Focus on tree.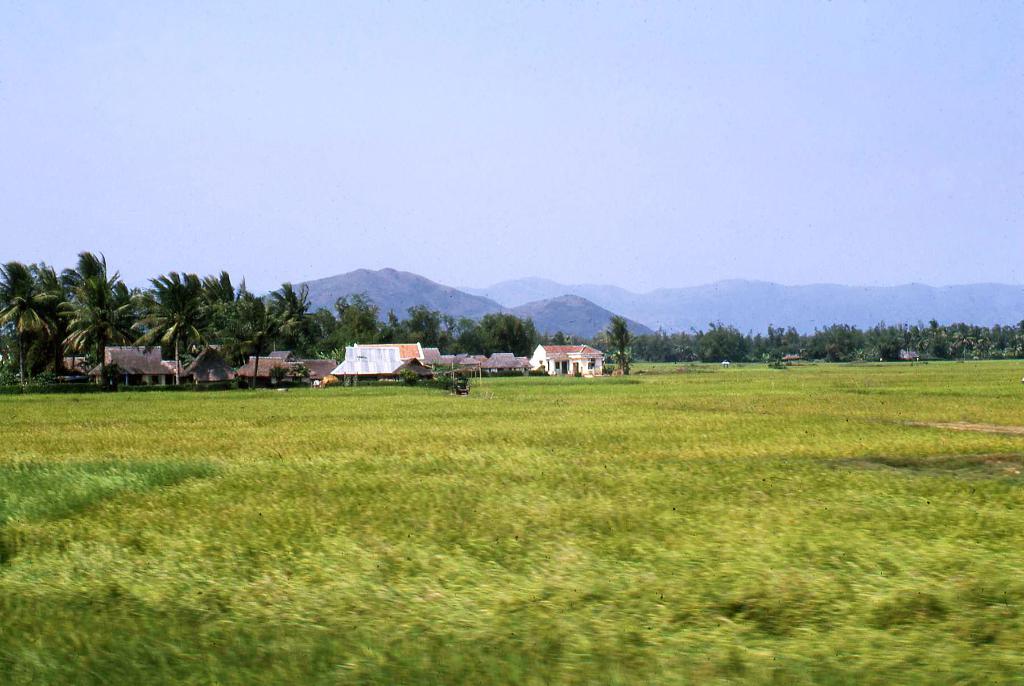
Focused at [x1=864, y1=326, x2=893, y2=360].
